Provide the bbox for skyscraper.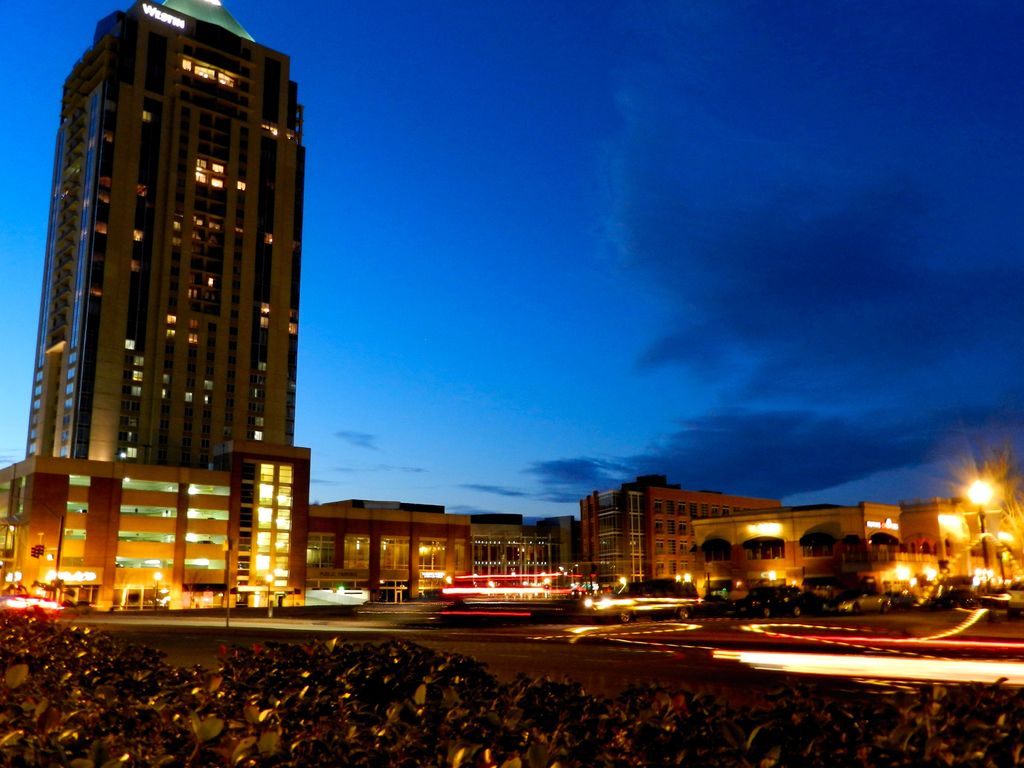
select_region(0, 440, 306, 623).
